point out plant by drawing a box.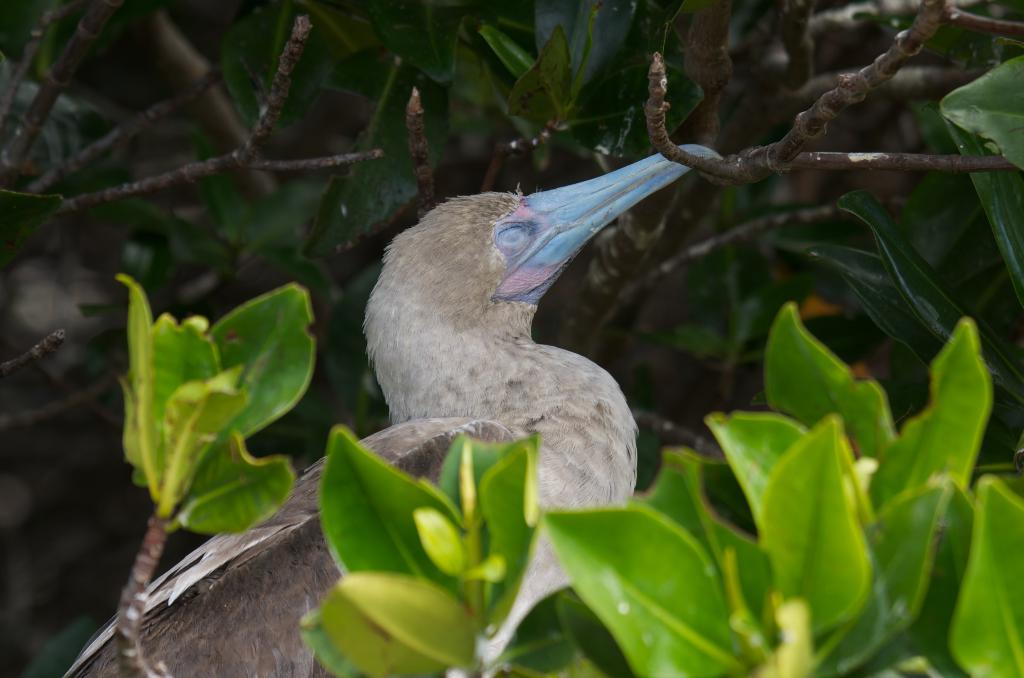
[6, 3, 1023, 677].
